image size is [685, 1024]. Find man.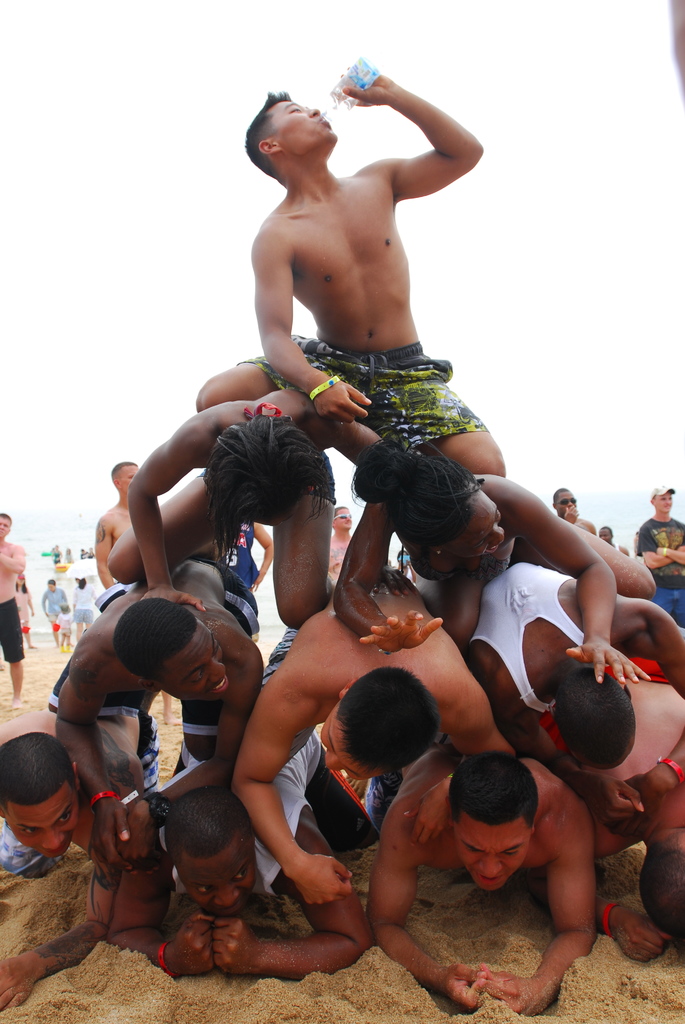
0:712:157:1015.
